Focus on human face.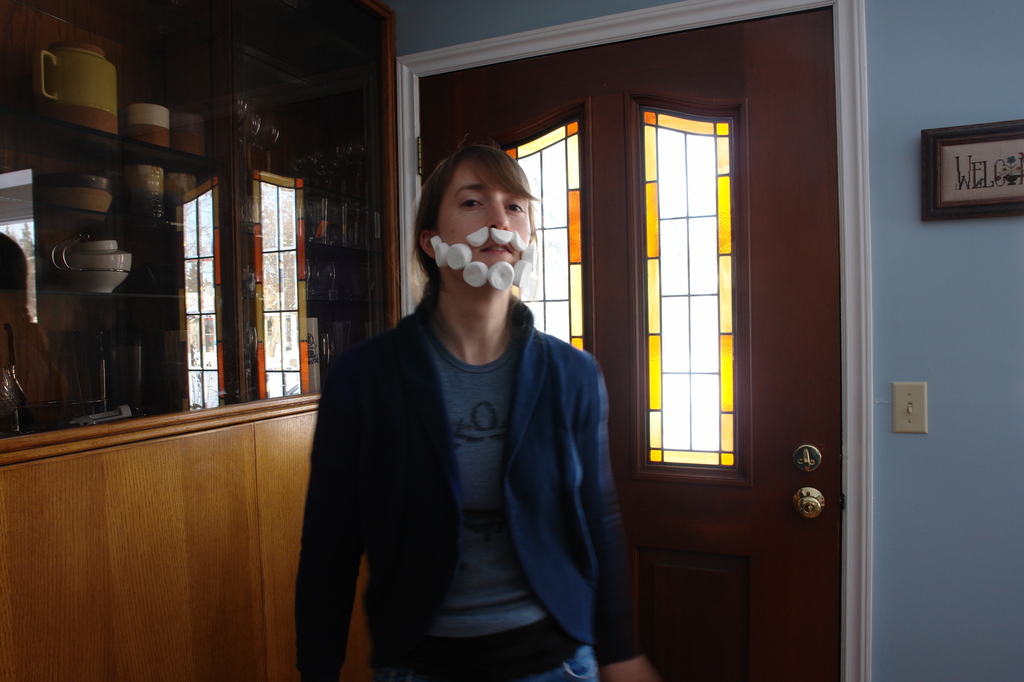
Focused at [x1=434, y1=157, x2=536, y2=291].
